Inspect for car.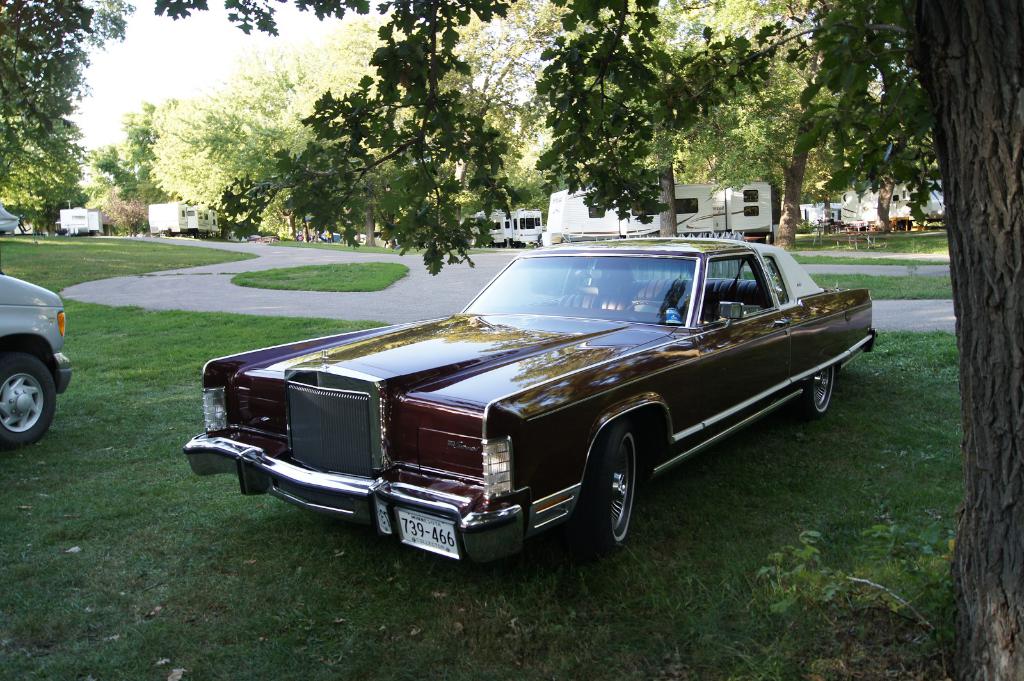
Inspection: l=0, t=265, r=71, b=447.
